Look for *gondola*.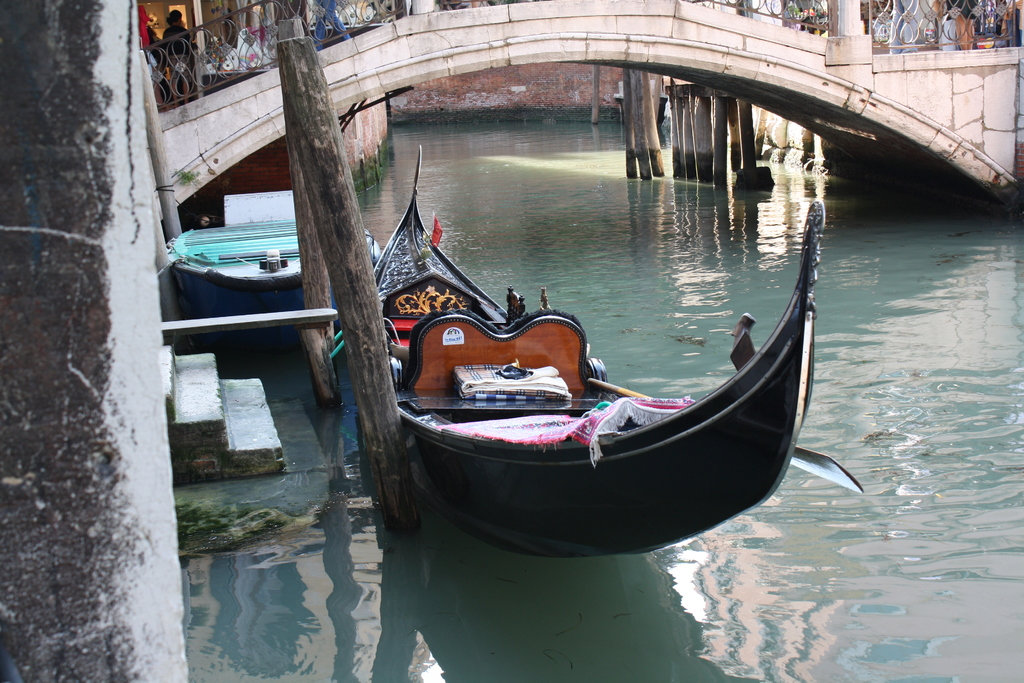
Found: (x1=353, y1=137, x2=828, y2=570).
